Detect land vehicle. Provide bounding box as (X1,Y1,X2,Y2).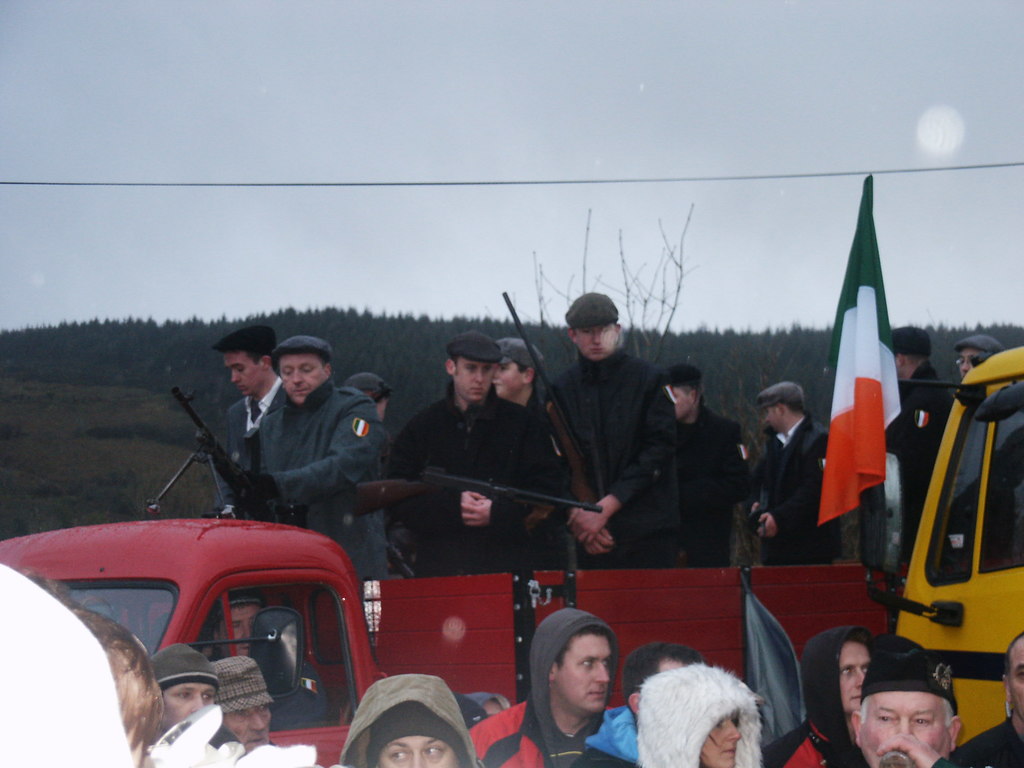
(883,339,1023,744).
